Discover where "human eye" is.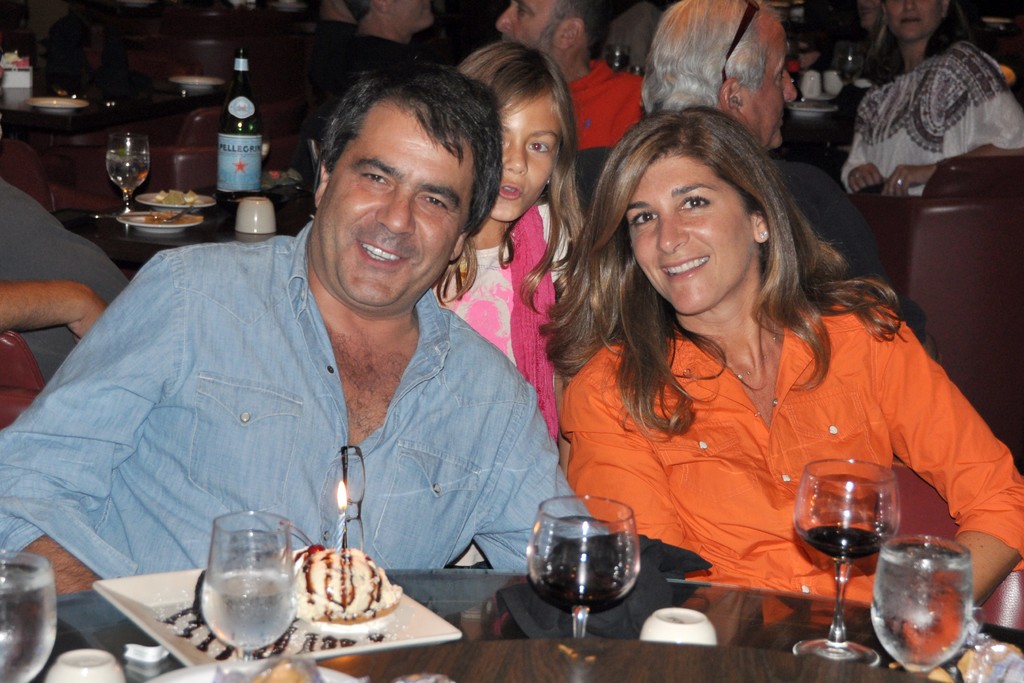
Discovered at l=627, t=208, r=657, b=227.
